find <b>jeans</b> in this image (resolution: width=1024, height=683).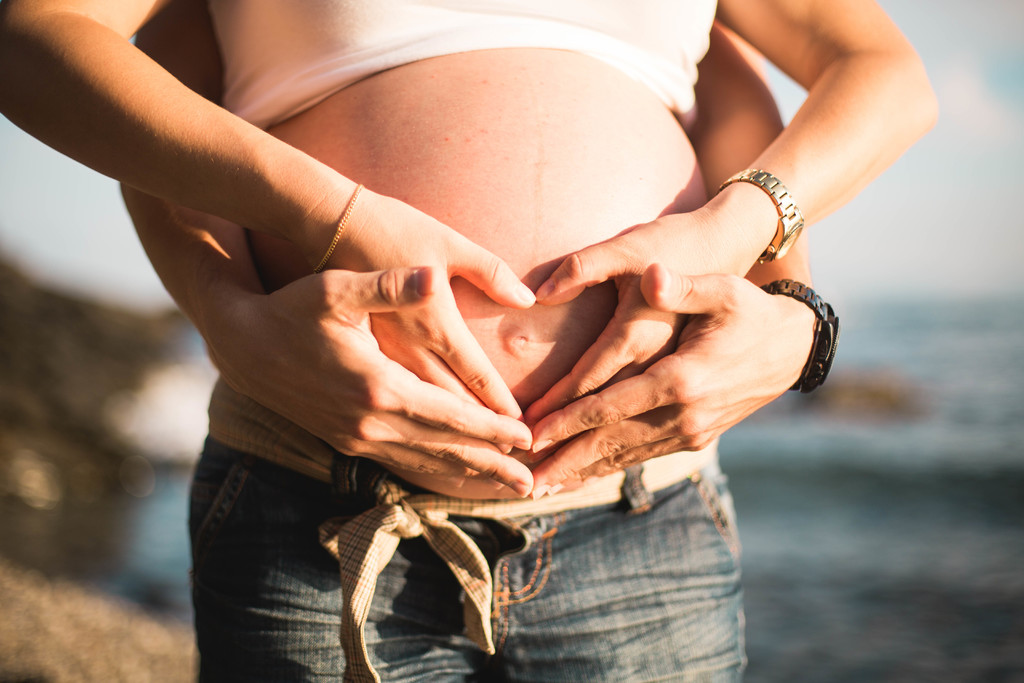
[185, 383, 749, 682].
